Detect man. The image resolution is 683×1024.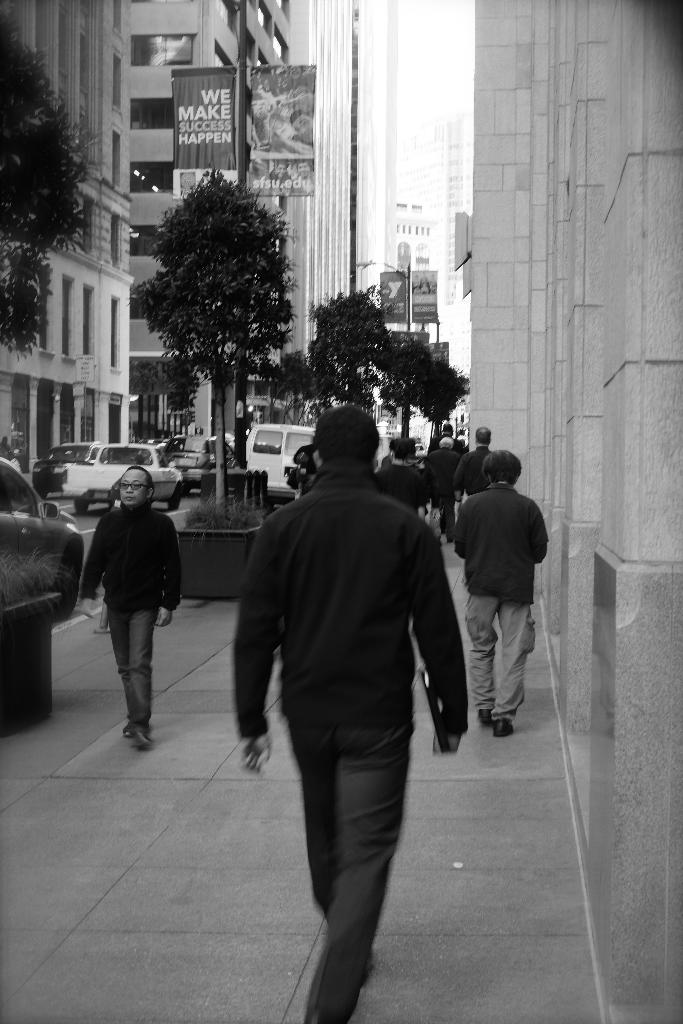
<region>455, 445, 548, 739</region>.
